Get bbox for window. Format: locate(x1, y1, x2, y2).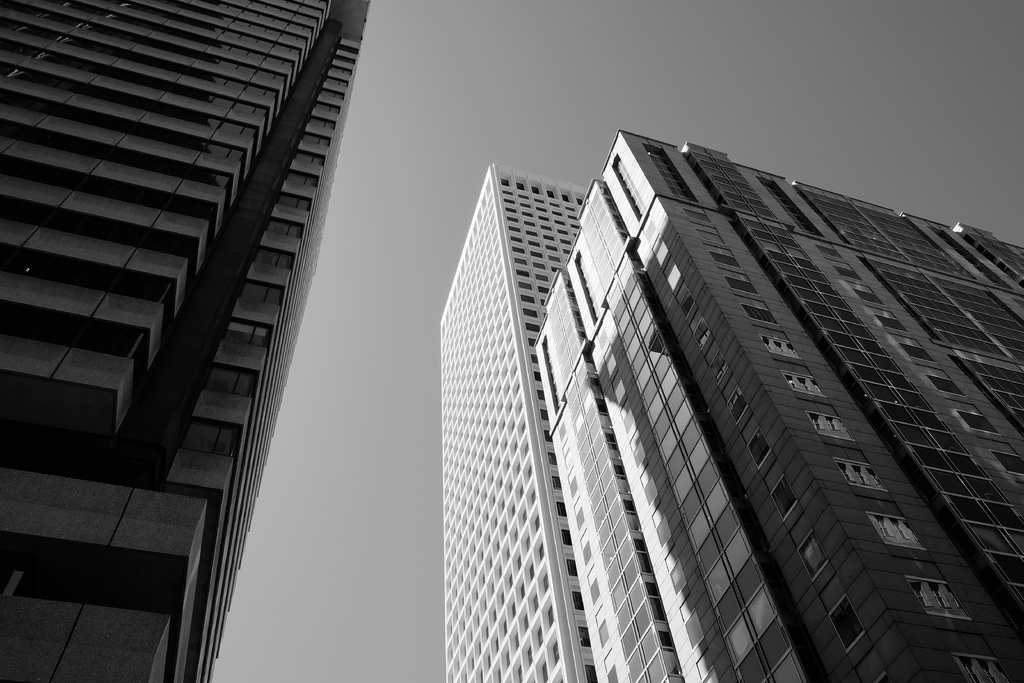
locate(770, 473, 795, 522).
